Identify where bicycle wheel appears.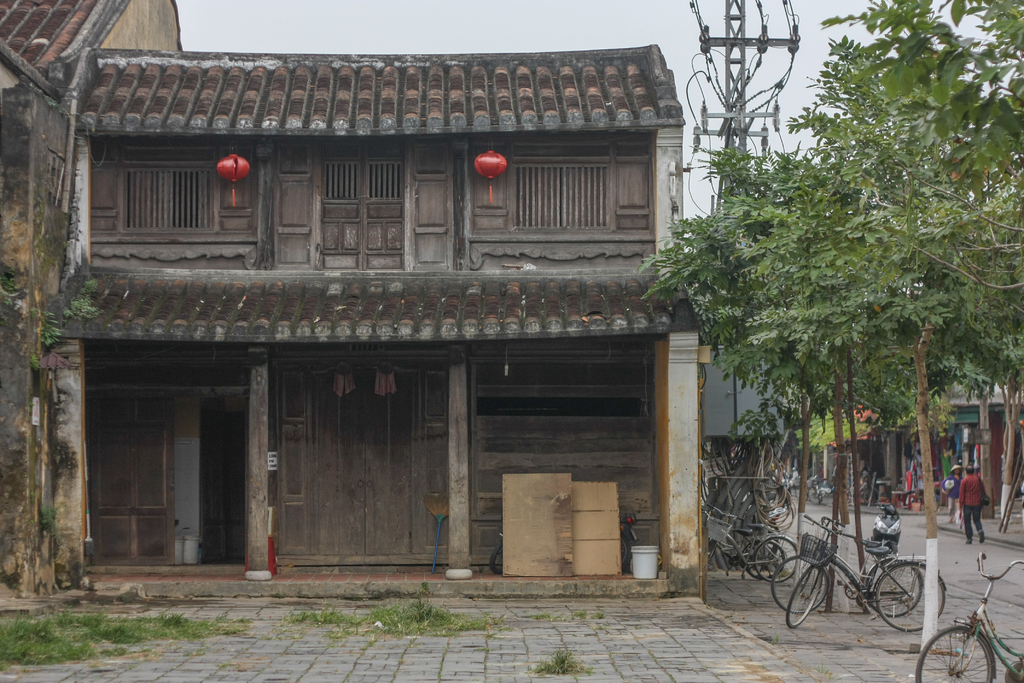
Appears at (x1=771, y1=556, x2=829, y2=614).
